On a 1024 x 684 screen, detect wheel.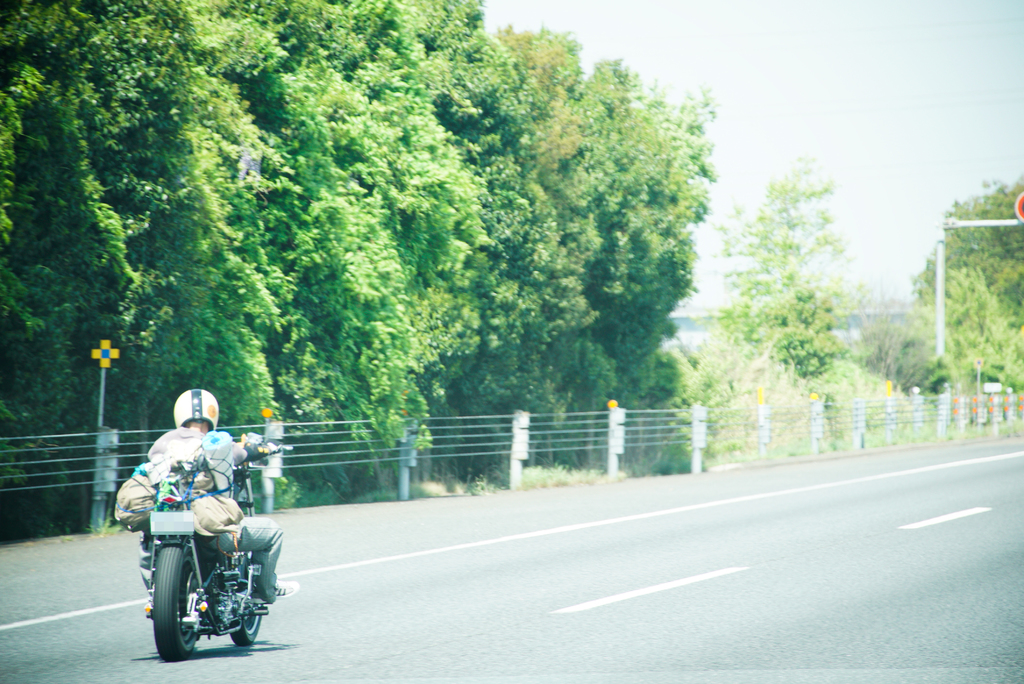
[143,557,203,663].
